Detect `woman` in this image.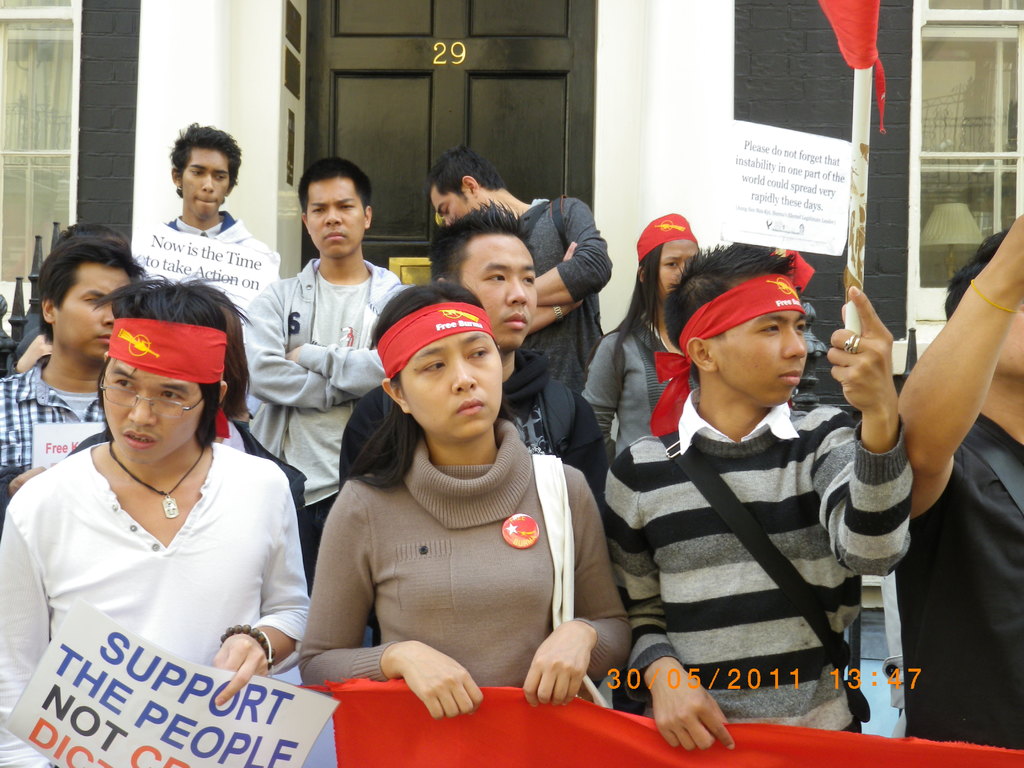
Detection: box=[580, 210, 700, 470].
